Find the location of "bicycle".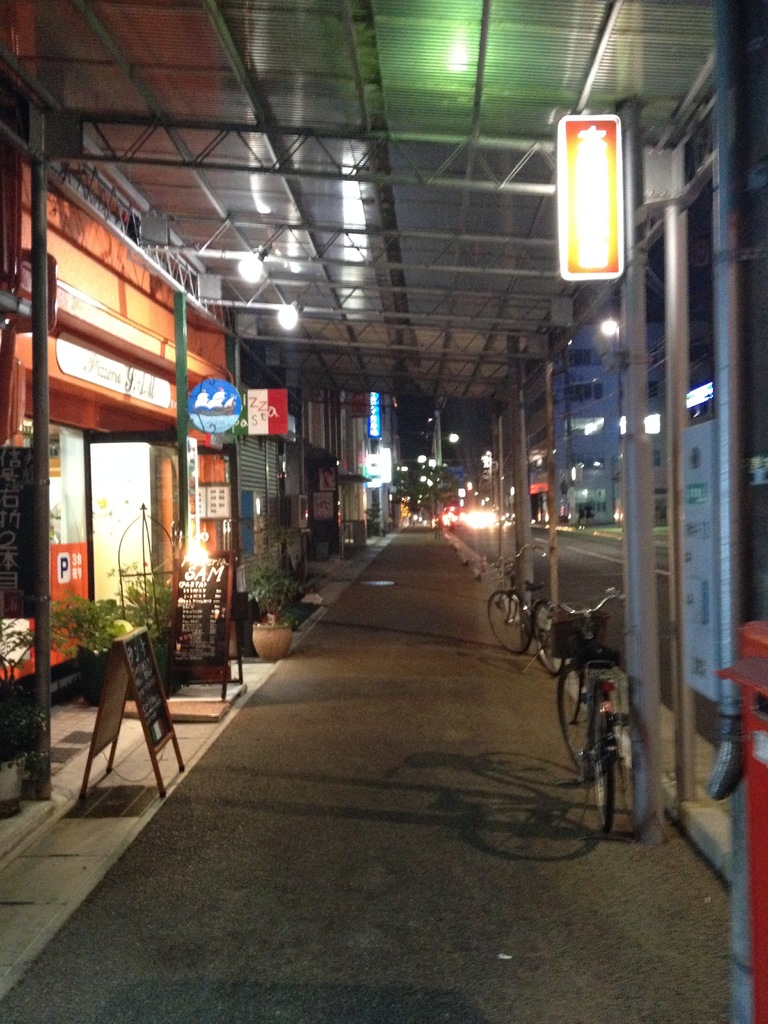
Location: box(543, 584, 632, 836).
